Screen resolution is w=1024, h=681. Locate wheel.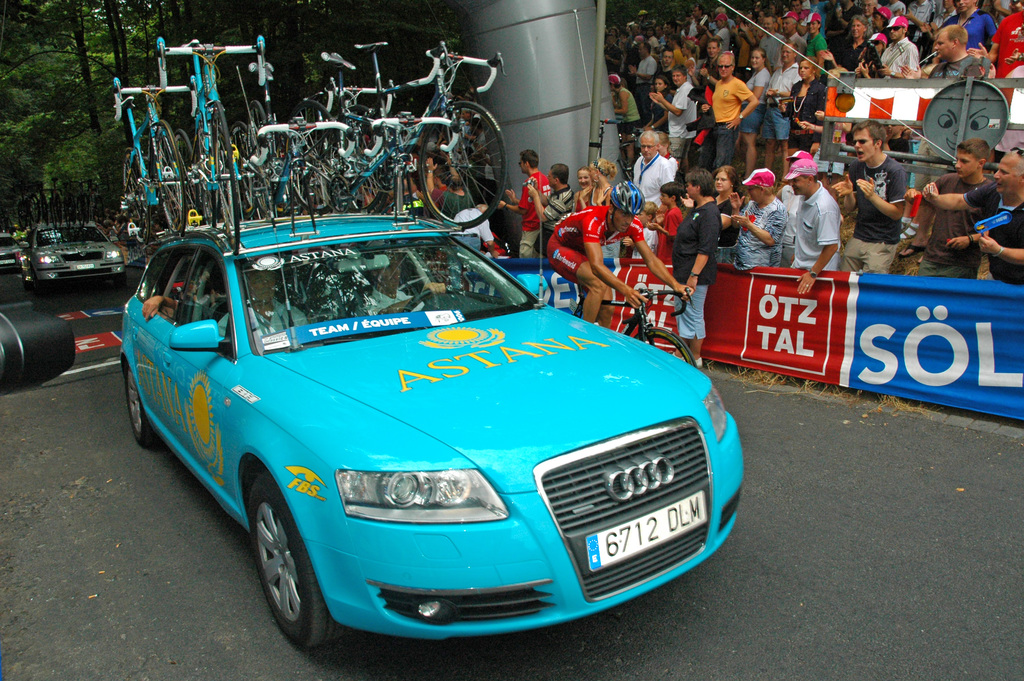
x1=126 y1=364 x2=159 y2=449.
